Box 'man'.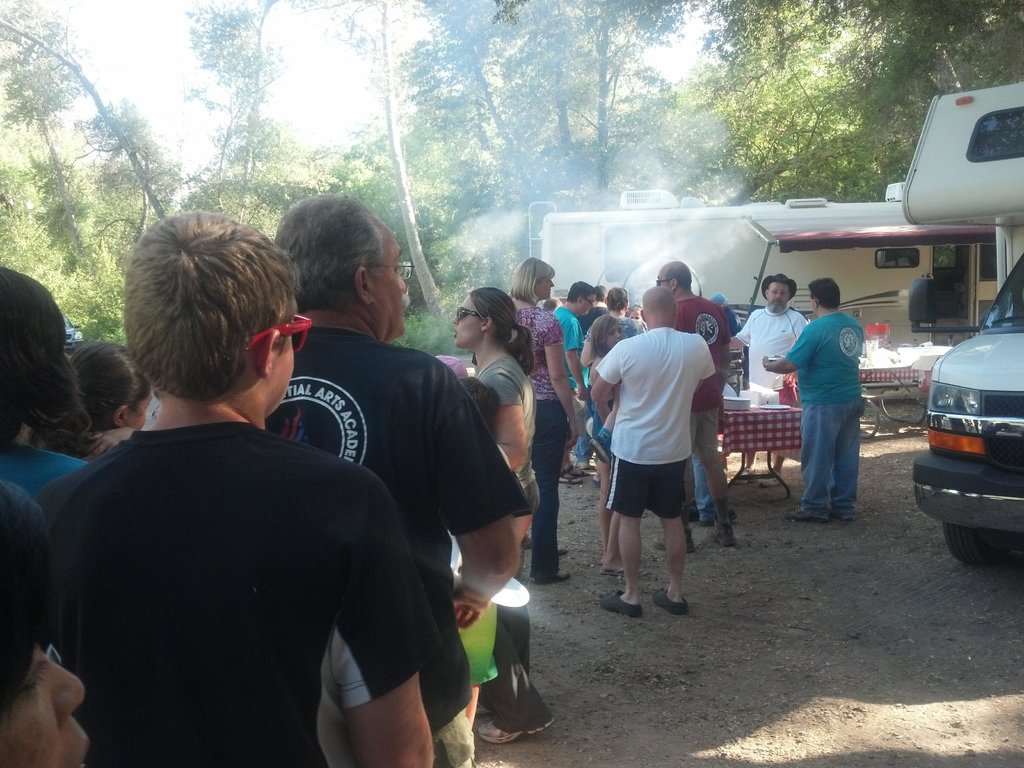
{"x1": 650, "y1": 264, "x2": 742, "y2": 548}.
